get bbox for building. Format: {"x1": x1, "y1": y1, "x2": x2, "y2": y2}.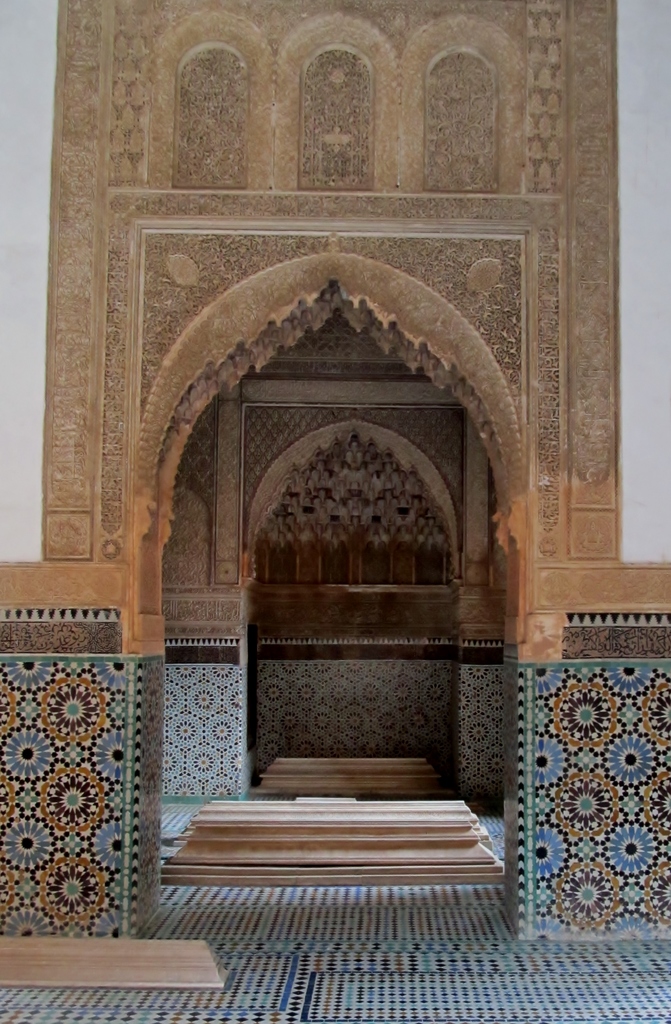
{"x1": 0, "y1": 0, "x2": 670, "y2": 1023}.
